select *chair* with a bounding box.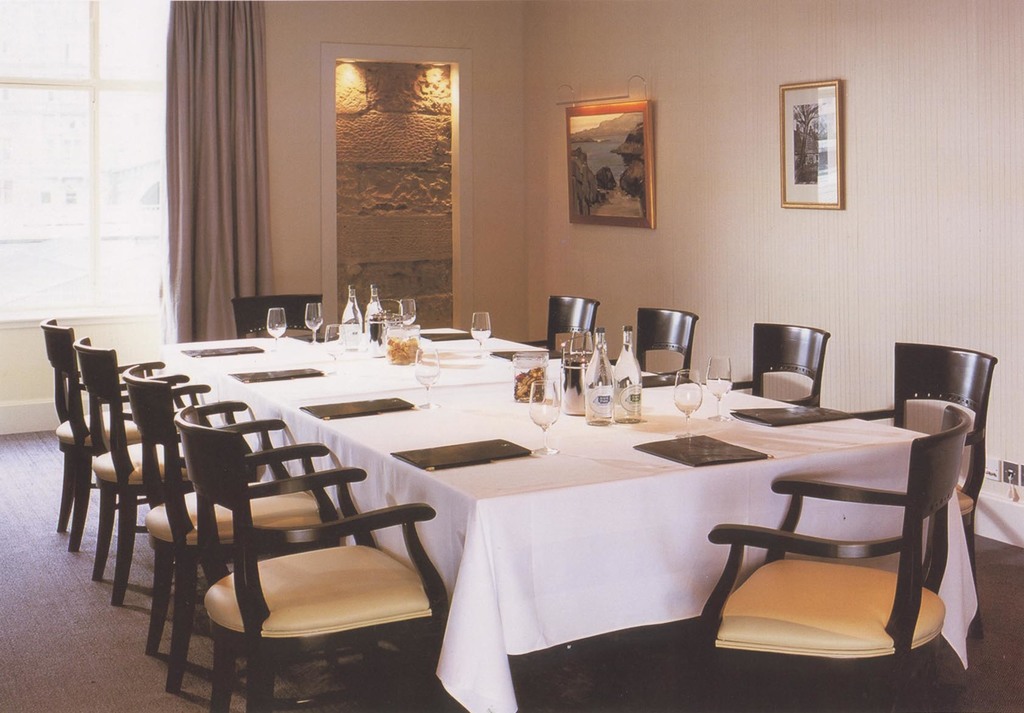
BBox(609, 306, 700, 378).
